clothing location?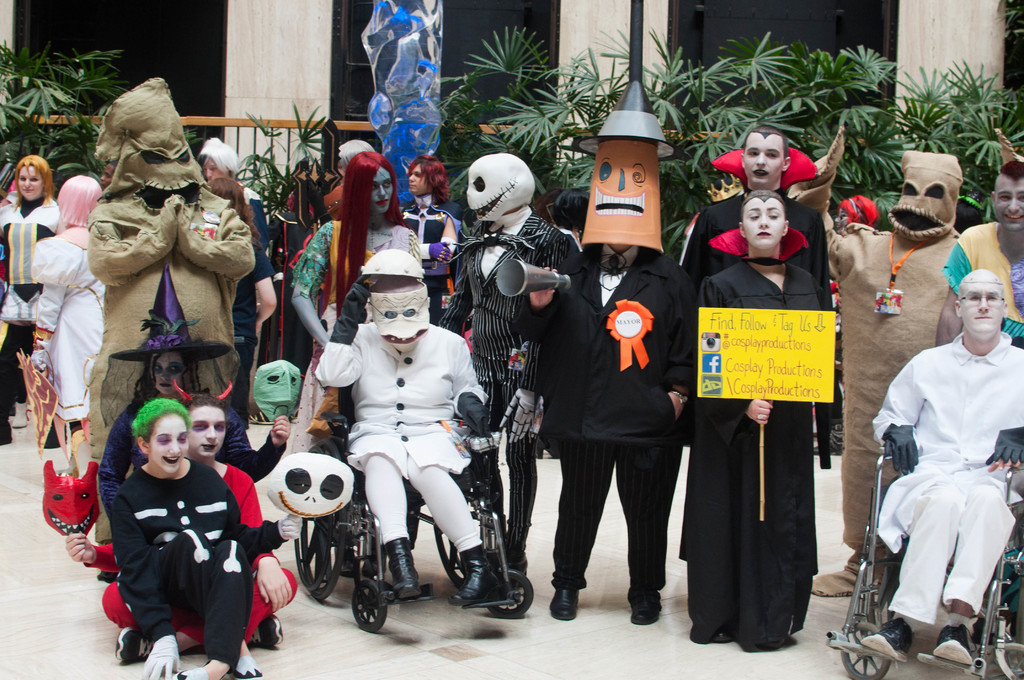
<box>792,124,961,552</box>
